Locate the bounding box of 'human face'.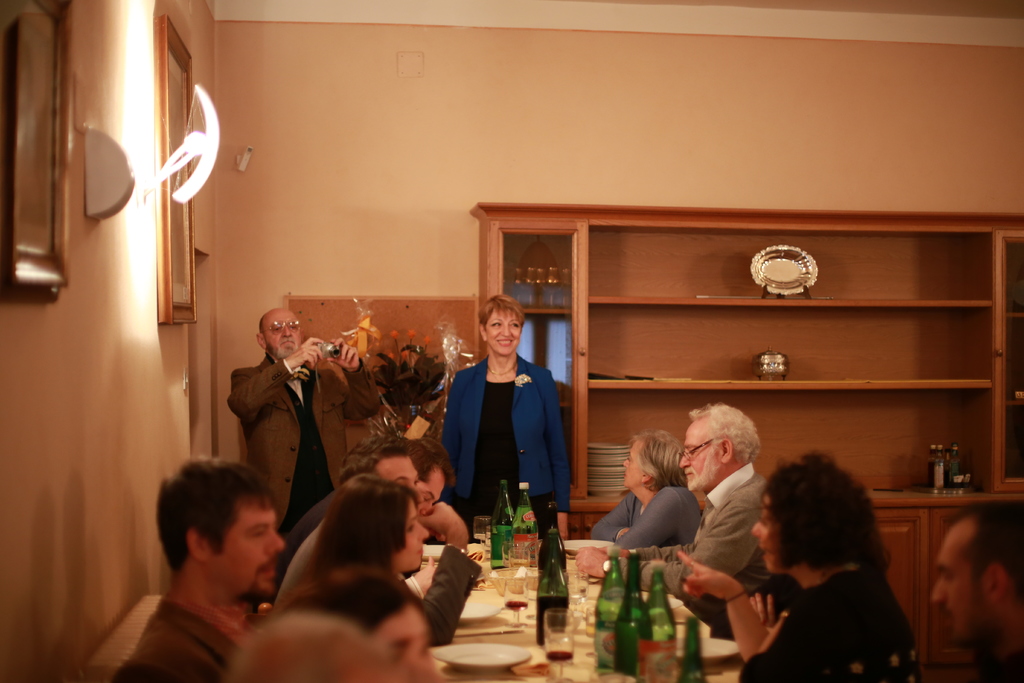
Bounding box: bbox=(927, 538, 993, 641).
